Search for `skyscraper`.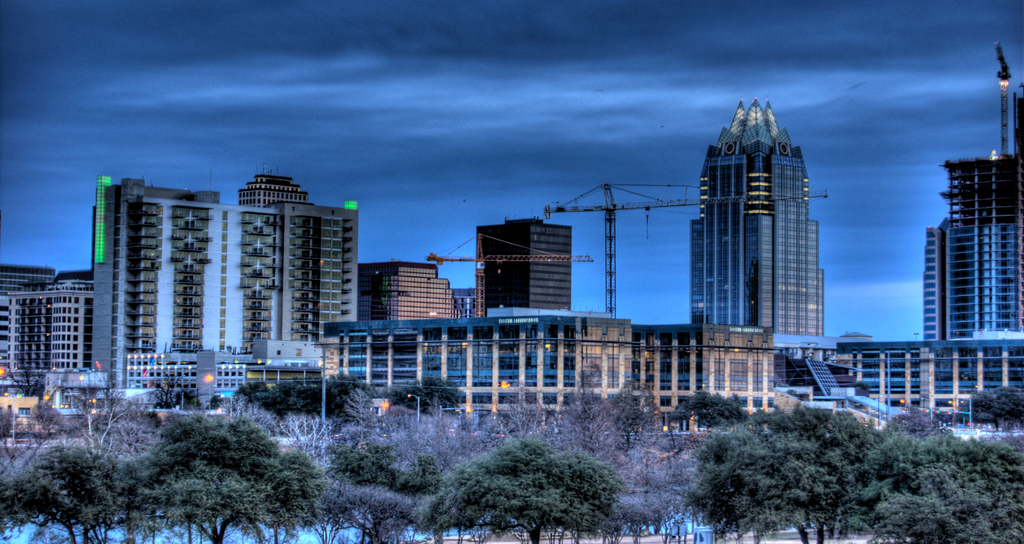
Found at 469:216:578:323.
